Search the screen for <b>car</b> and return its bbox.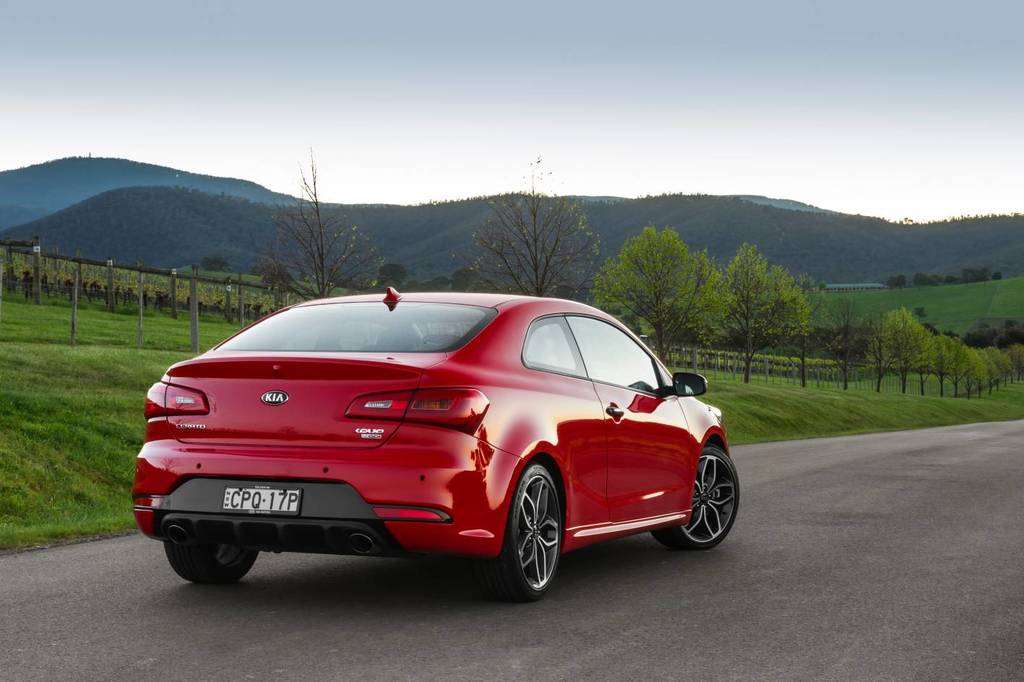
Found: [left=130, top=287, right=738, bottom=601].
